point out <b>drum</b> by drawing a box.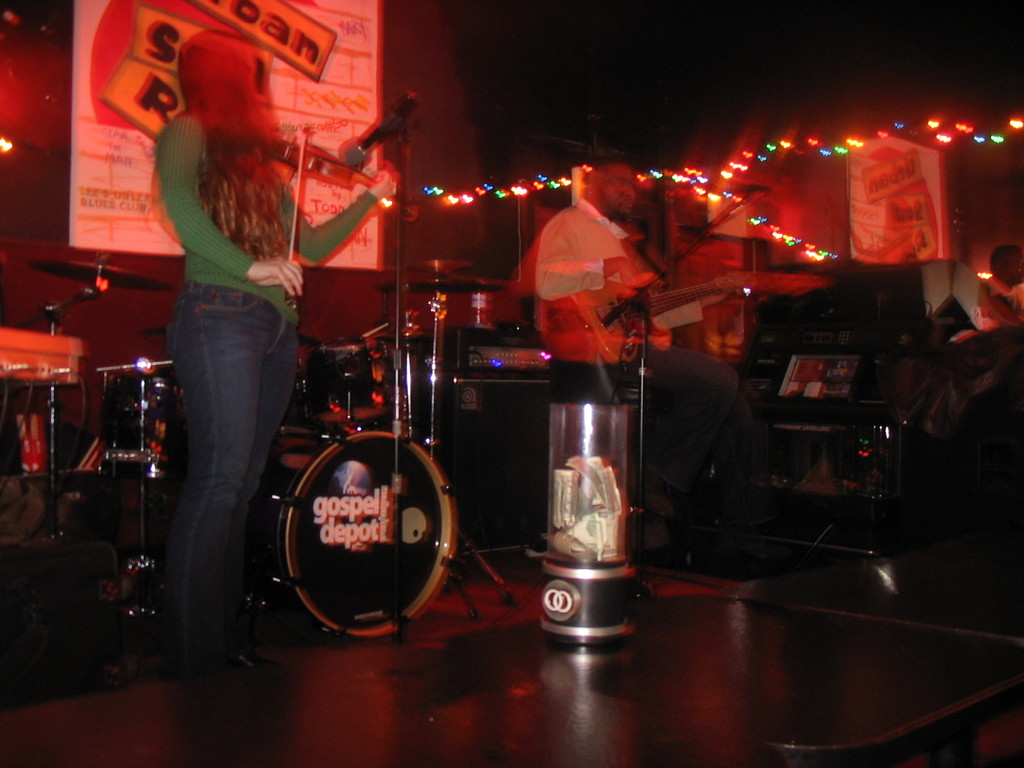
{"x1": 100, "y1": 377, "x2": 184, "y2": 470}.
